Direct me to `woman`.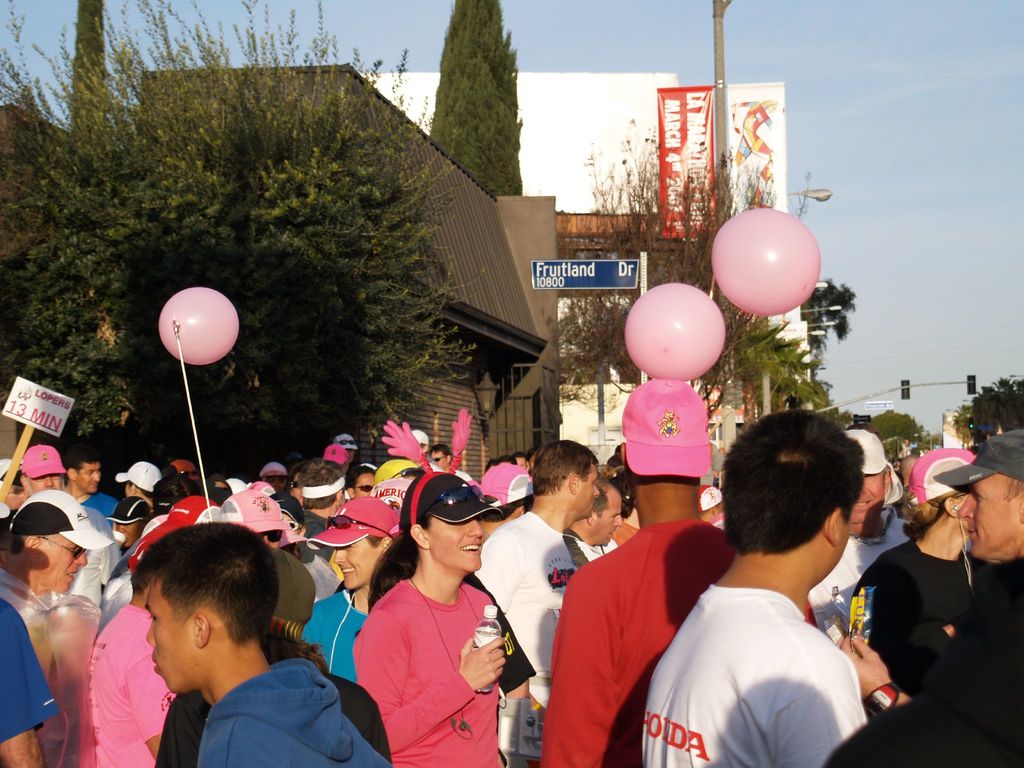
Direction: region(333, 488, 519, 756).
